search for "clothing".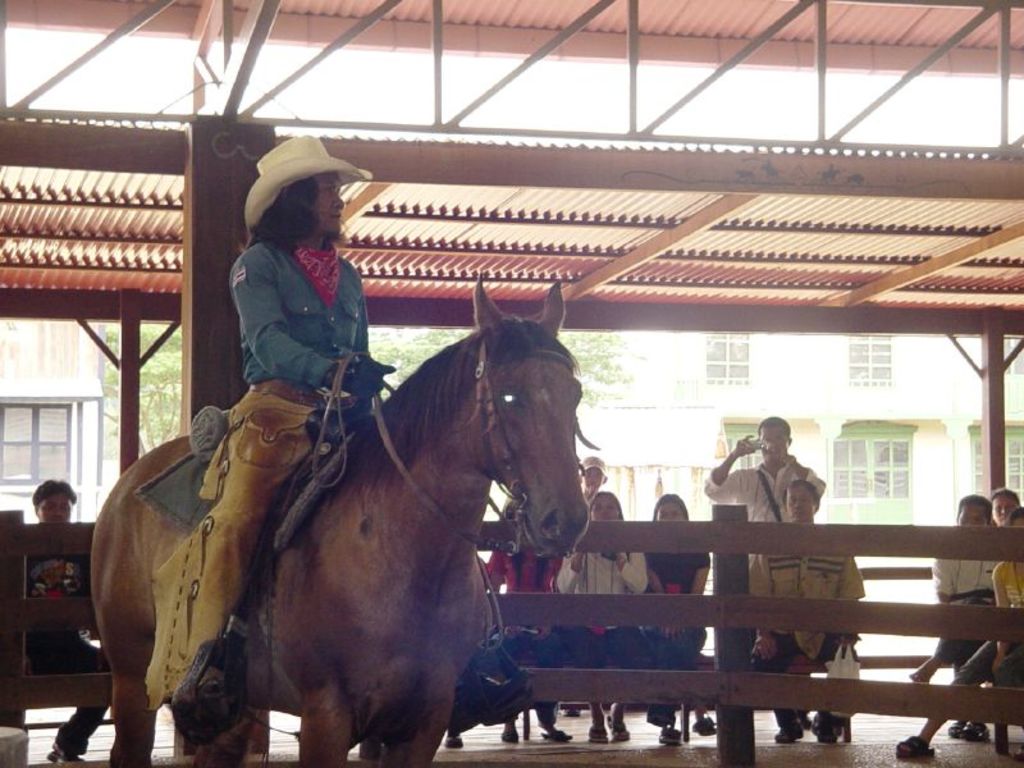
Found at 490/547/559/662.
